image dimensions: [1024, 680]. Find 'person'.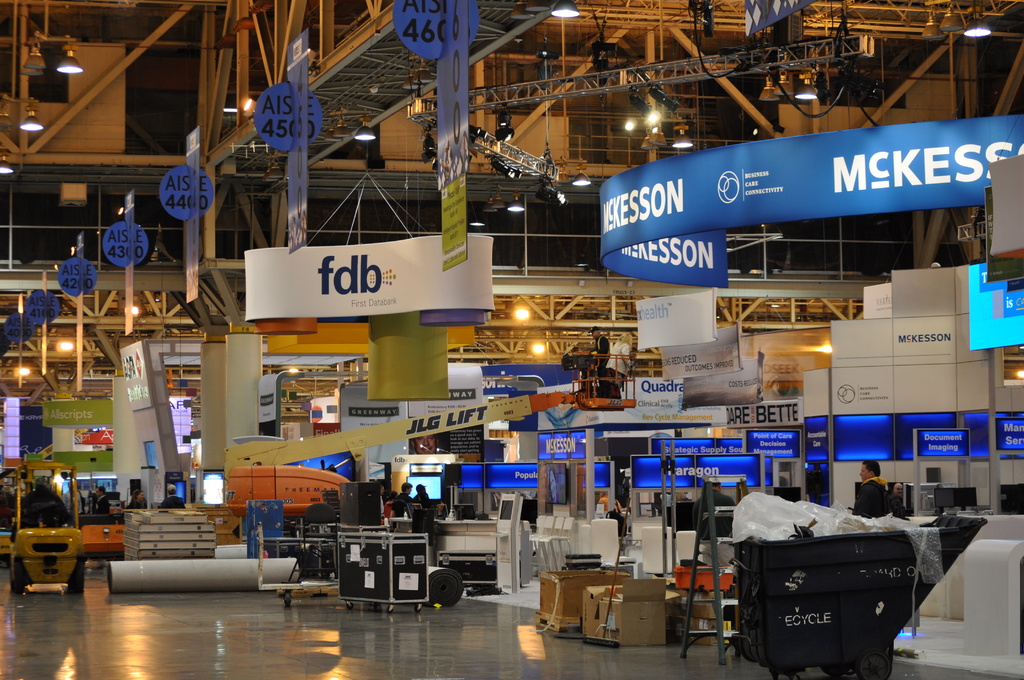
box(596, 490, 622, 512).
